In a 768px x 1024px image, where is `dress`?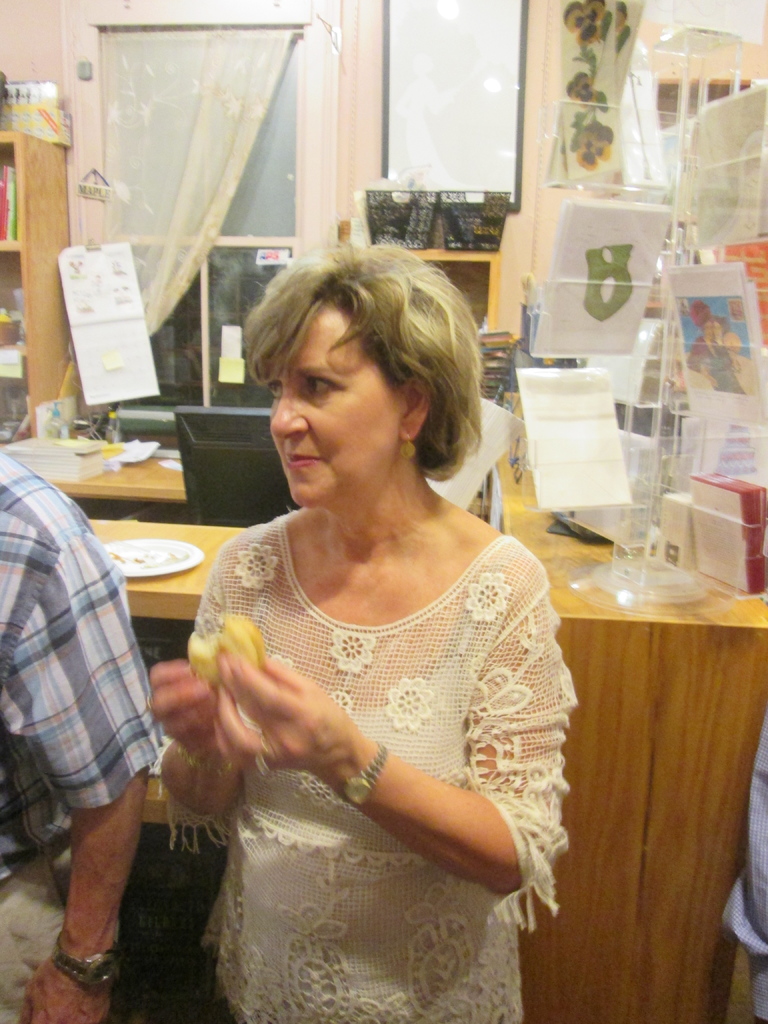
region(191, 515, 569, 1023).
